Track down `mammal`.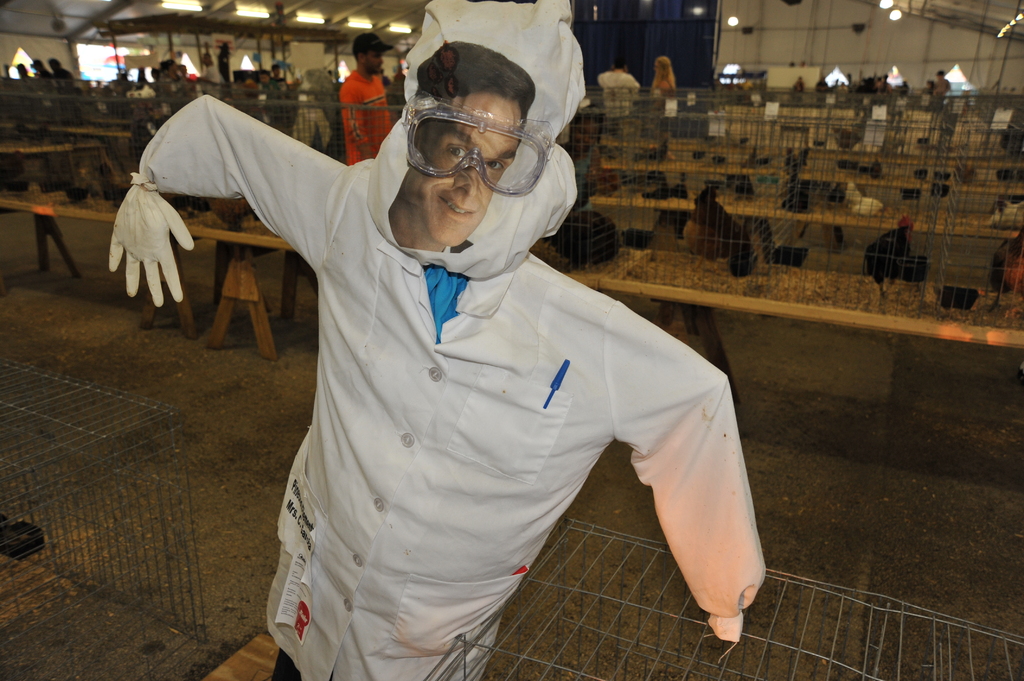
Tracked to rect(921, 78, 931, 95).
